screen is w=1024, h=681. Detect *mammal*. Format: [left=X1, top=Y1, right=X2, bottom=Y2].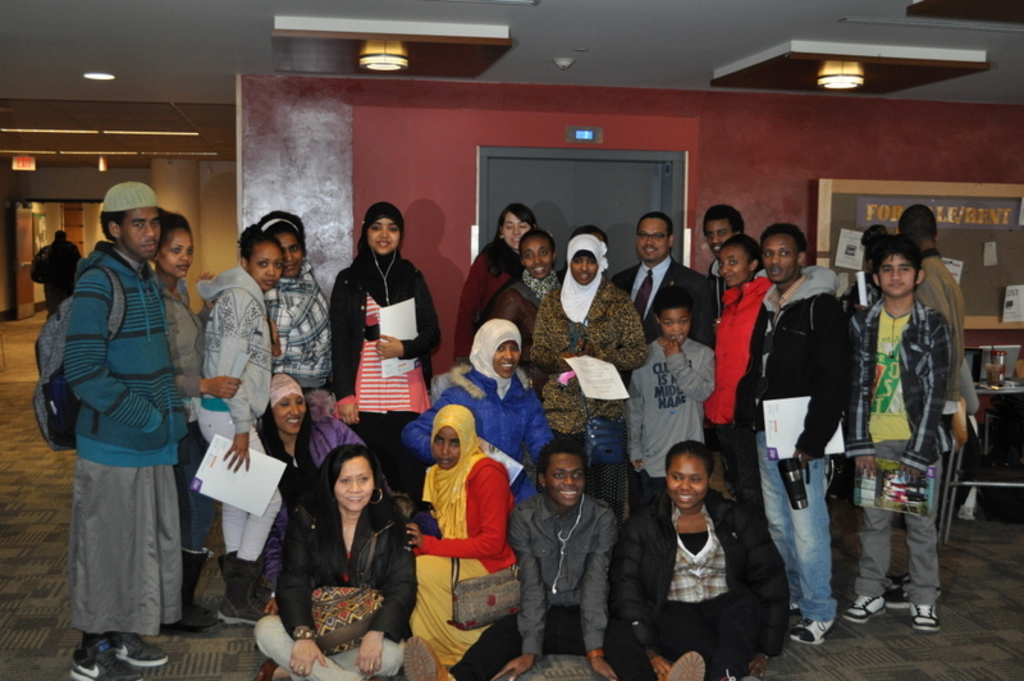
[left=897, top=201, right=977, bottom=549].
